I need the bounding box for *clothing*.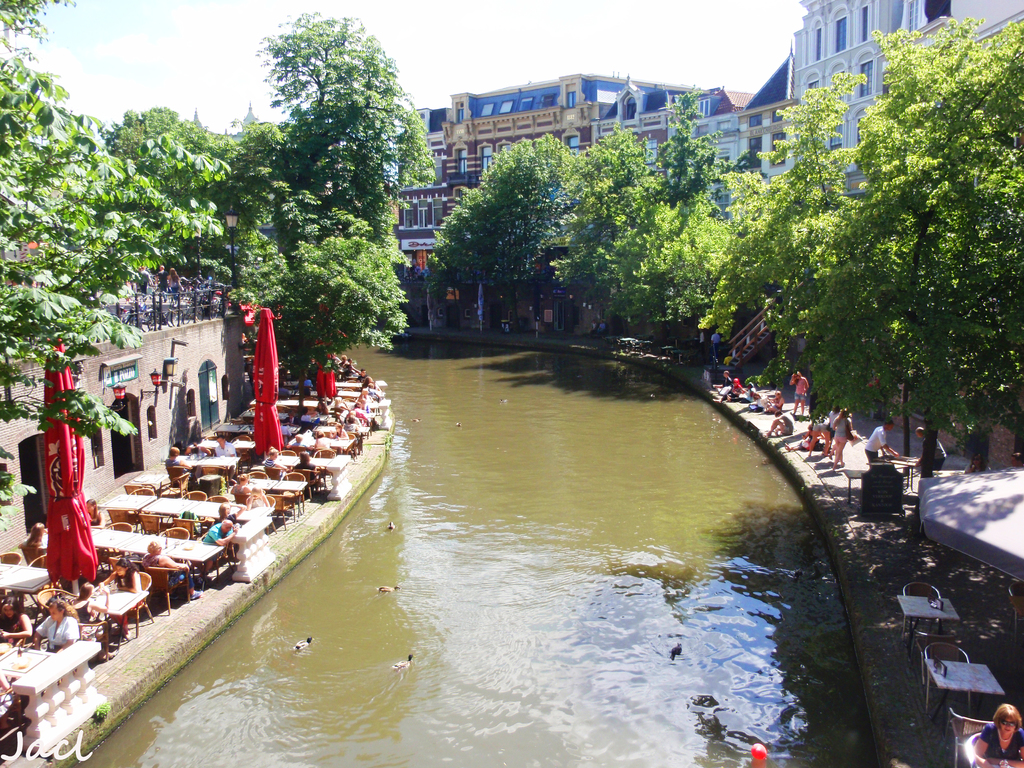
Here it is: x1=337 y1=433 x2=348 y2=439.
